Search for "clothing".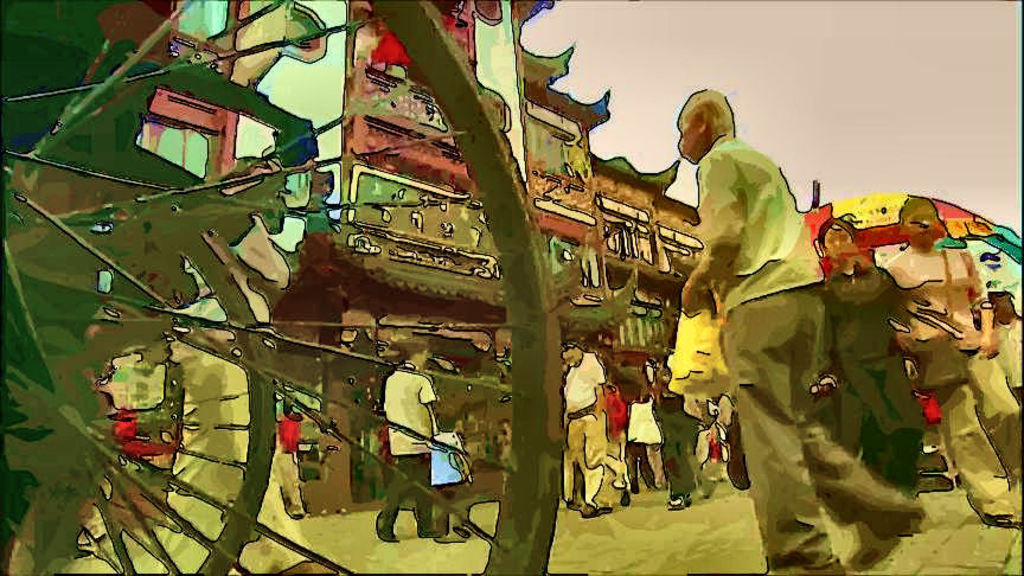
Found at 986, 309, 1023, 409.
